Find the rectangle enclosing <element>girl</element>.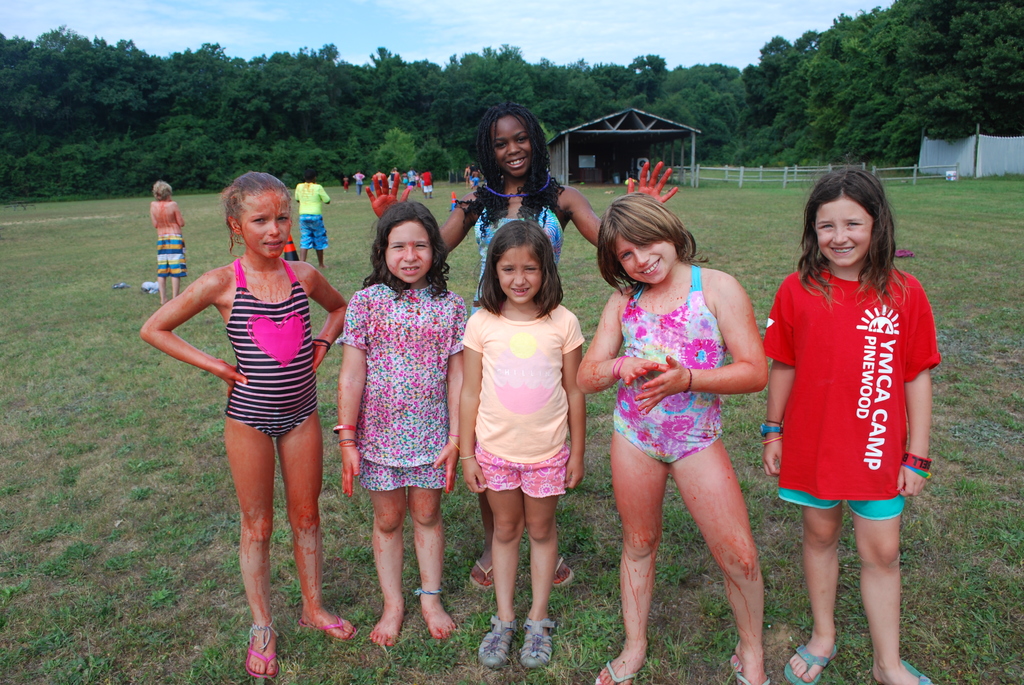
bbox(378, 105, 669, 590).
